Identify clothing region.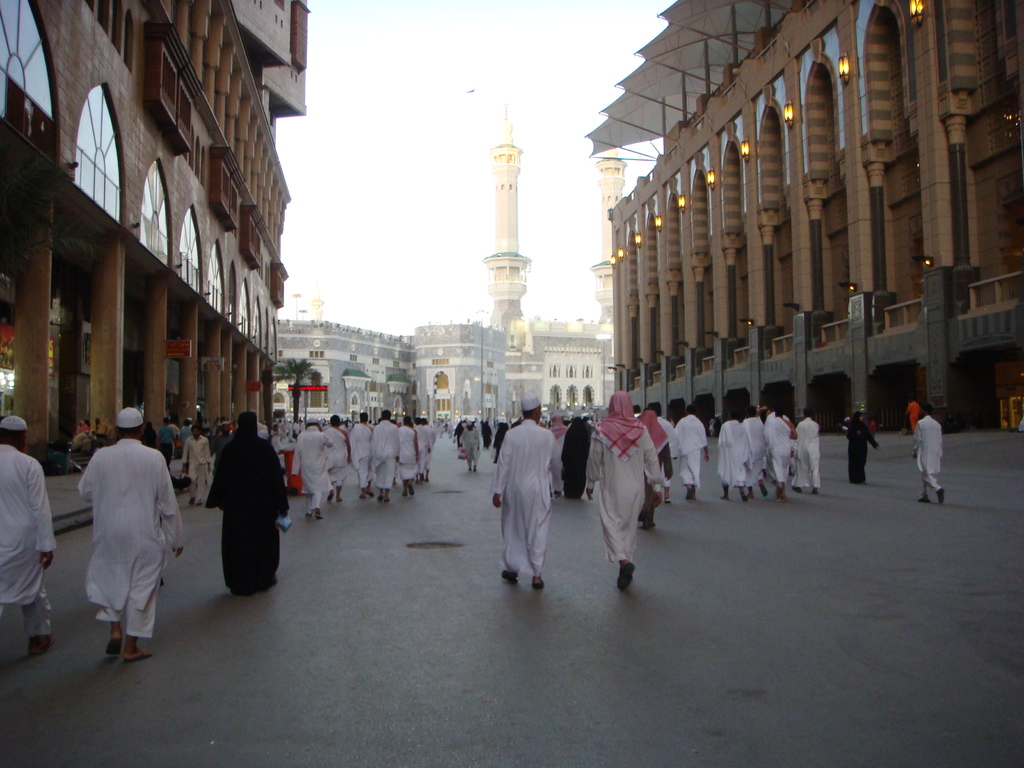
Region: 254,423,268,440.
